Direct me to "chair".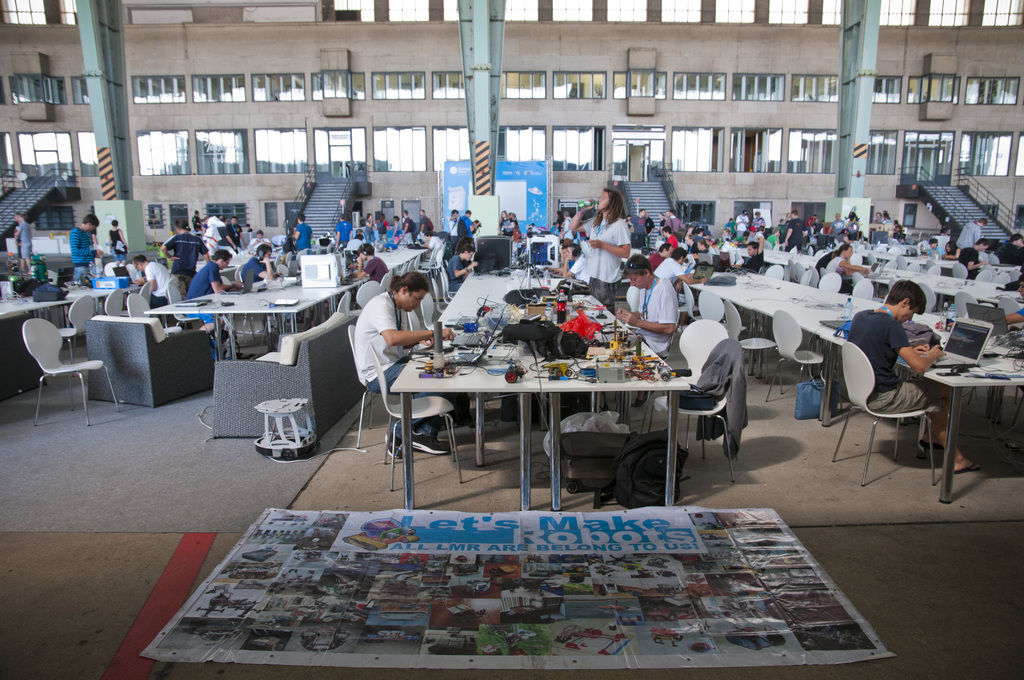
Direction: bbox=[381, 271, 394, 292].
